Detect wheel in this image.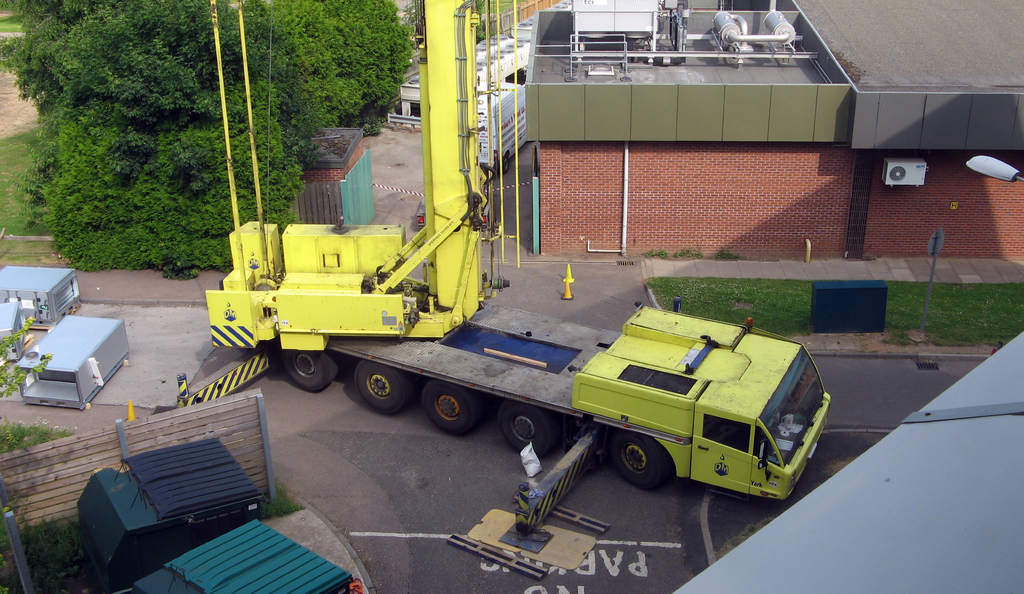
Detection: {"x1": 355, "y1": 360, "x2": 411, "y2": 412}.
